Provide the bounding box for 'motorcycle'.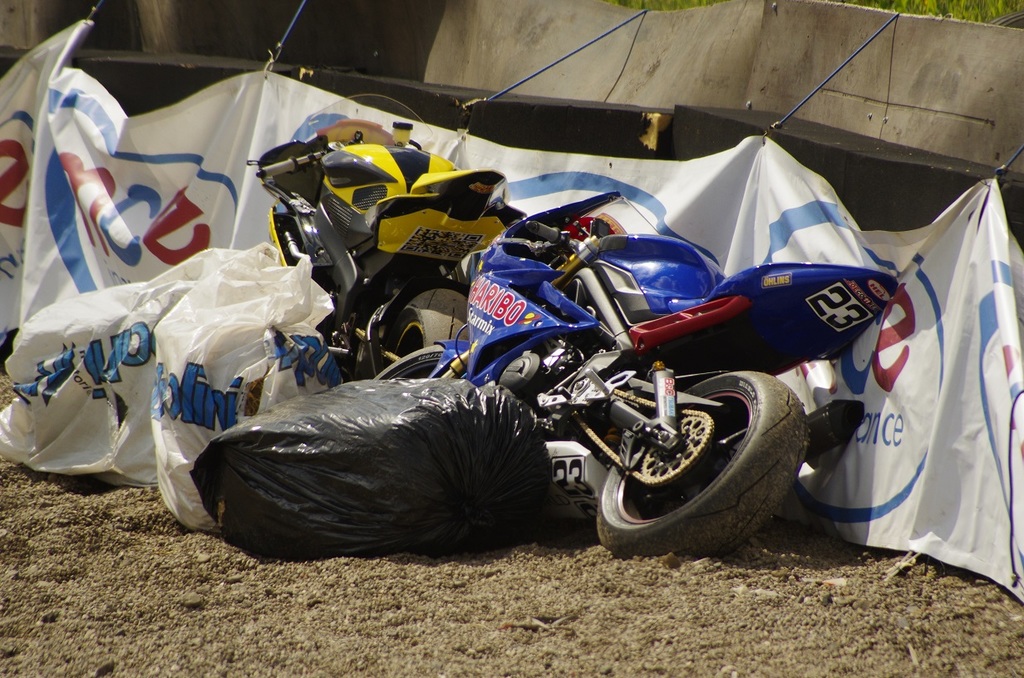
Rect(375, 191, 898, 555).
